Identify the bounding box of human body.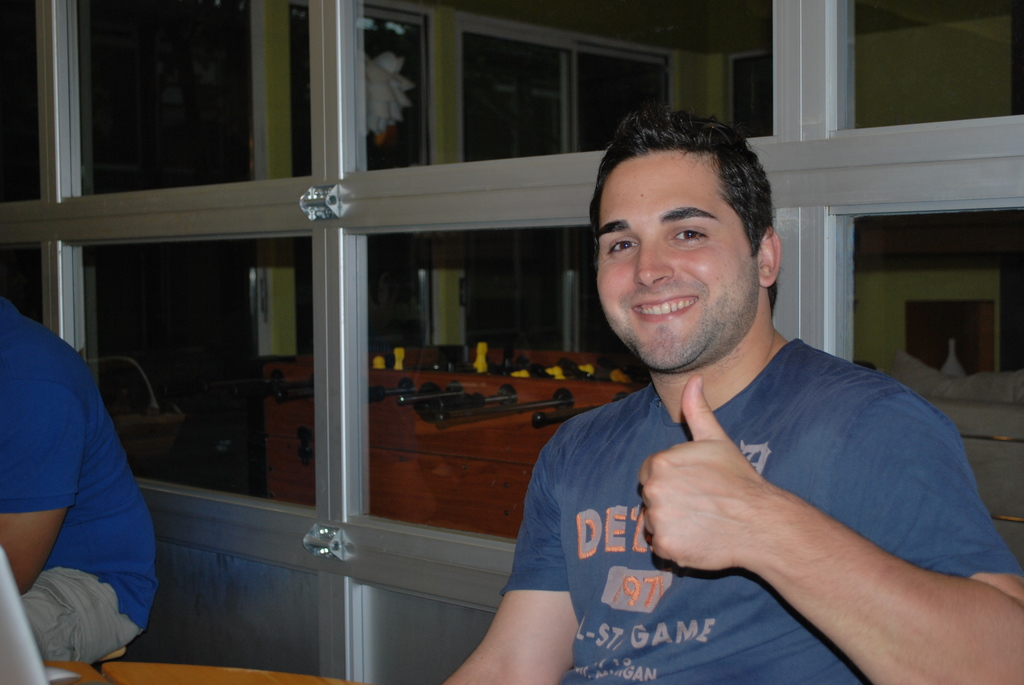
x1=444 y1=335 x2=1023 y2=684.
